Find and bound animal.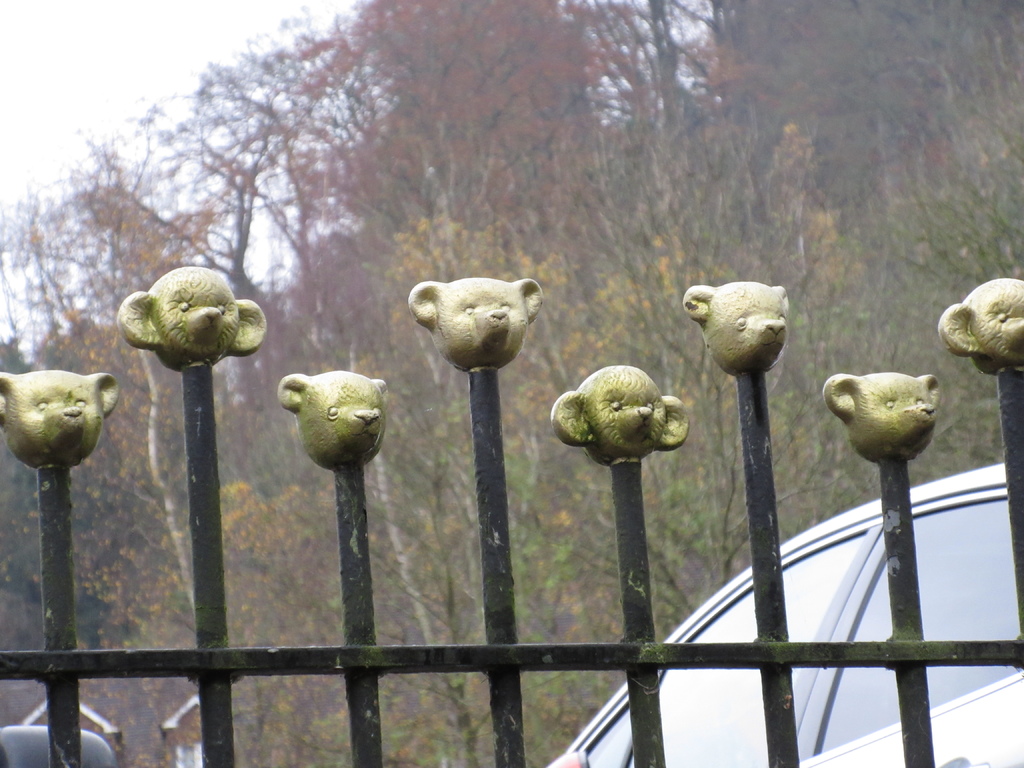
Bound: <region>282, 372, 383, 476</region>.
